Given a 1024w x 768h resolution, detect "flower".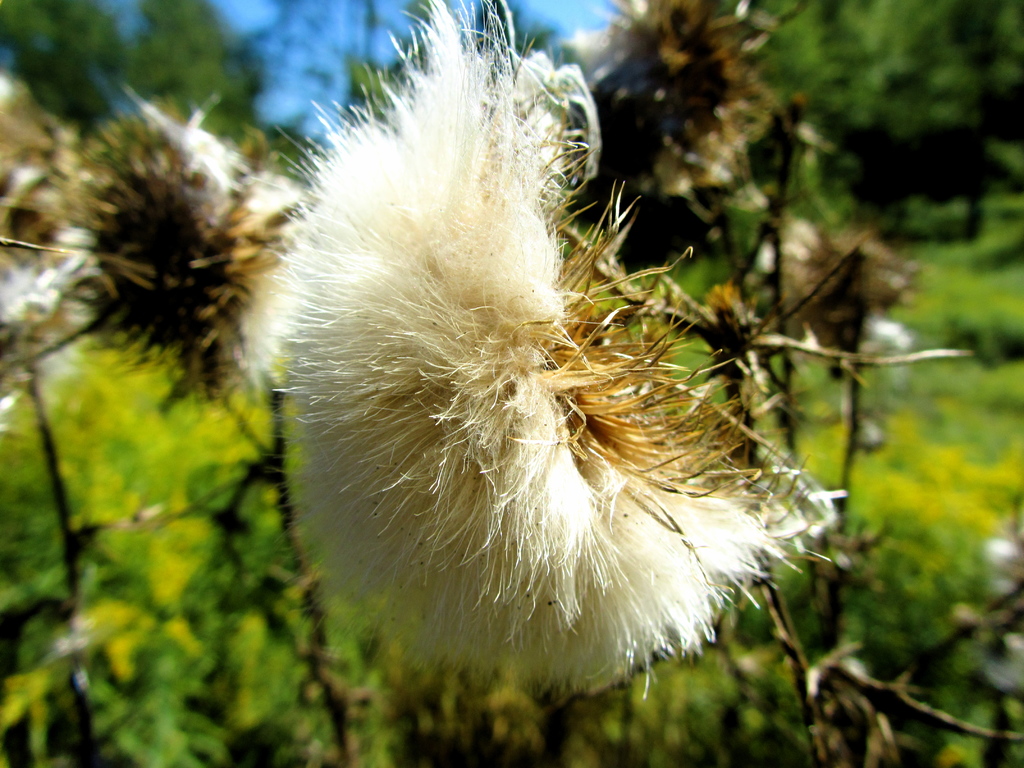
bbox=[54, 81, 291, 425].
